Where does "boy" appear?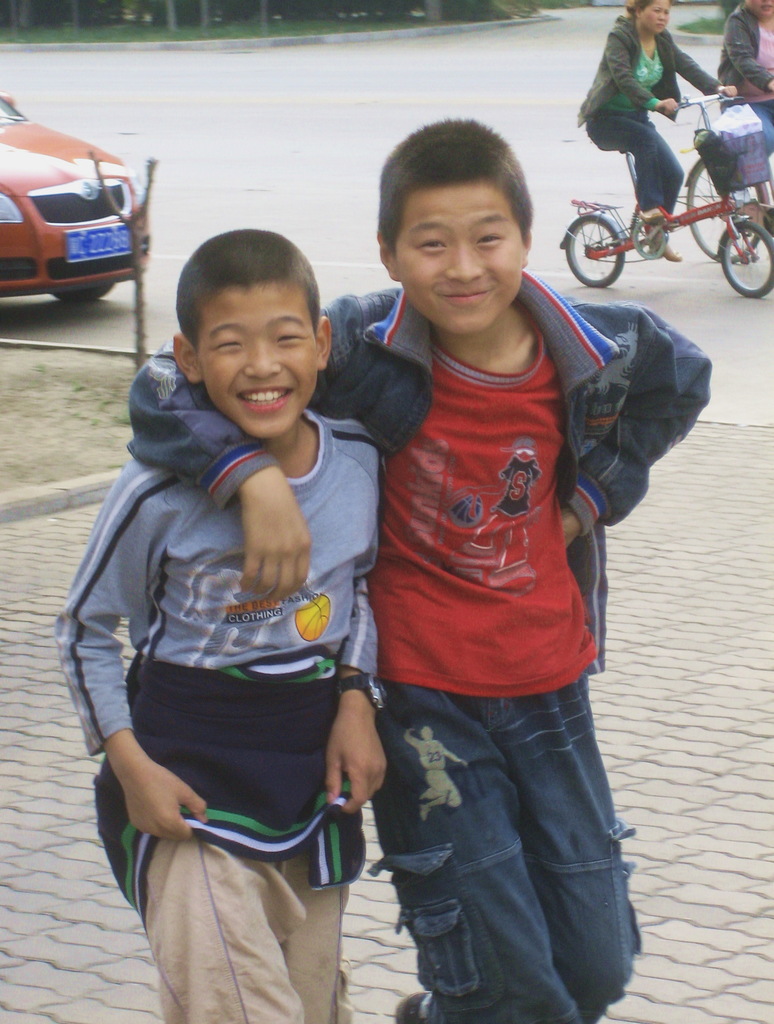
Appears at [44,233,384,1023].
